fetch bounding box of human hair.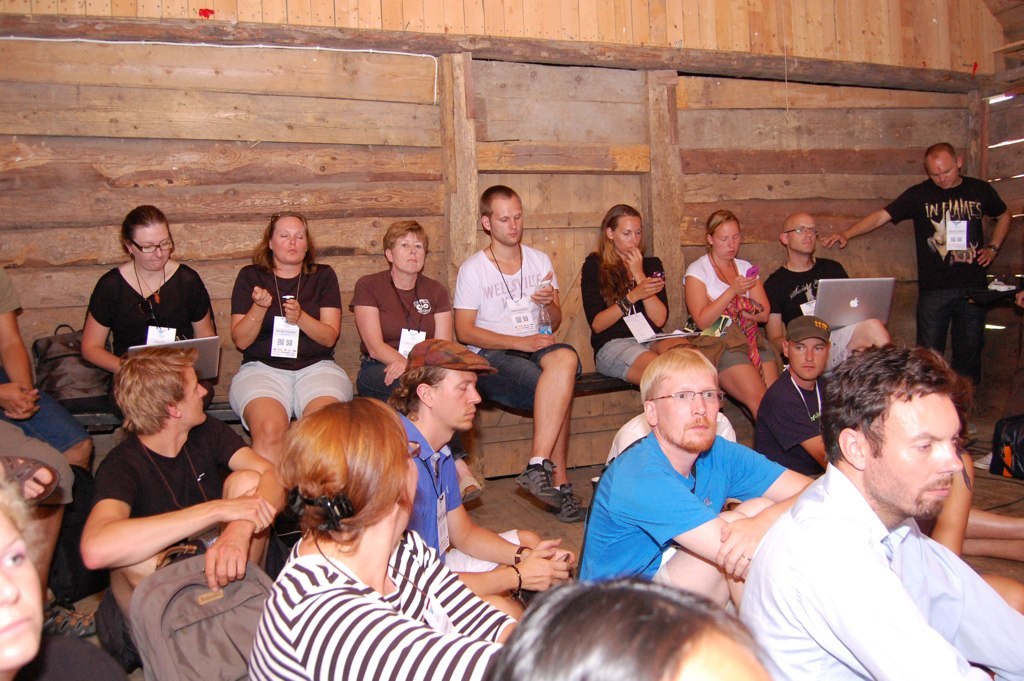
Bbox: 599 202 636 308.
